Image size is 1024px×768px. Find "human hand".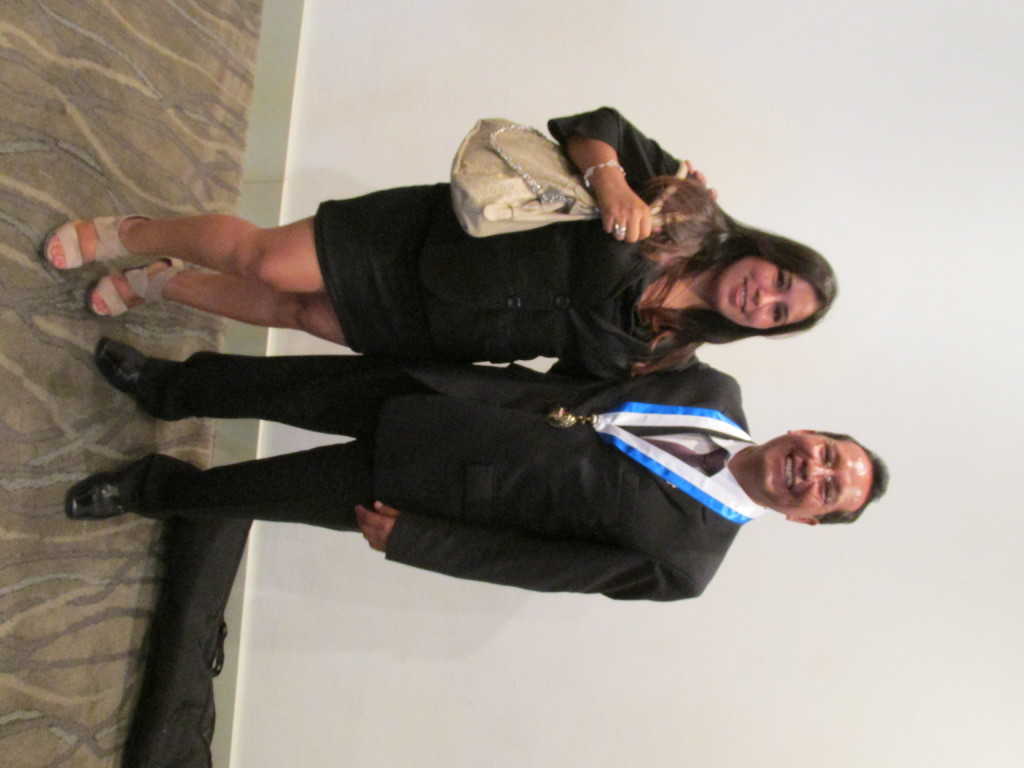
355, 498, 400, 557.
